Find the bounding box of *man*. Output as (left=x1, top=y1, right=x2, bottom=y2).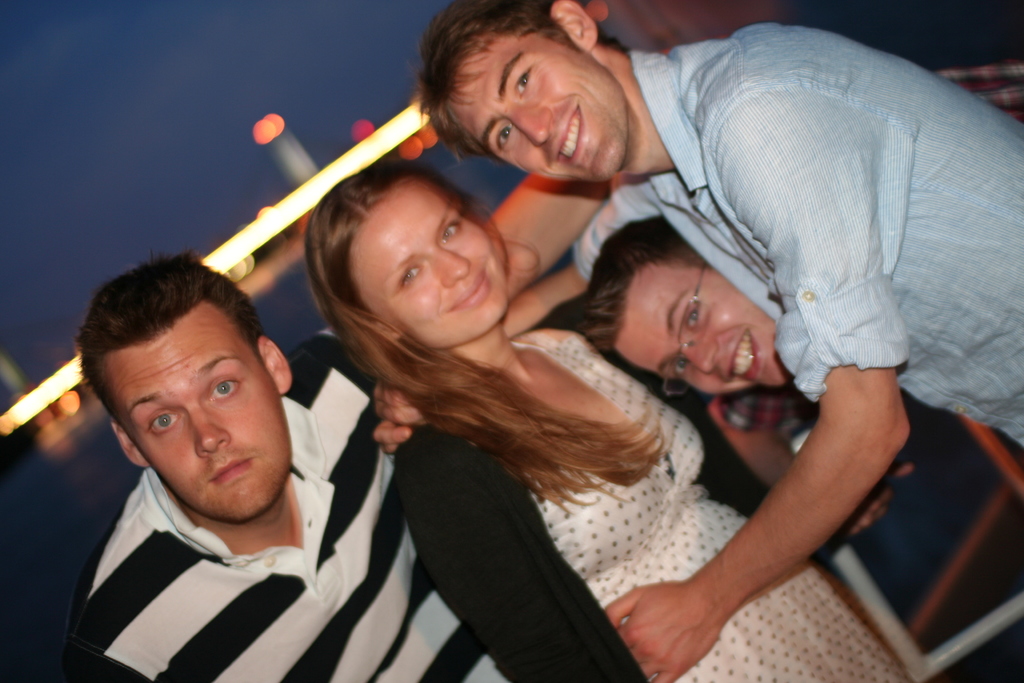
(left=415, top=0, right=1023, bottom=682).
